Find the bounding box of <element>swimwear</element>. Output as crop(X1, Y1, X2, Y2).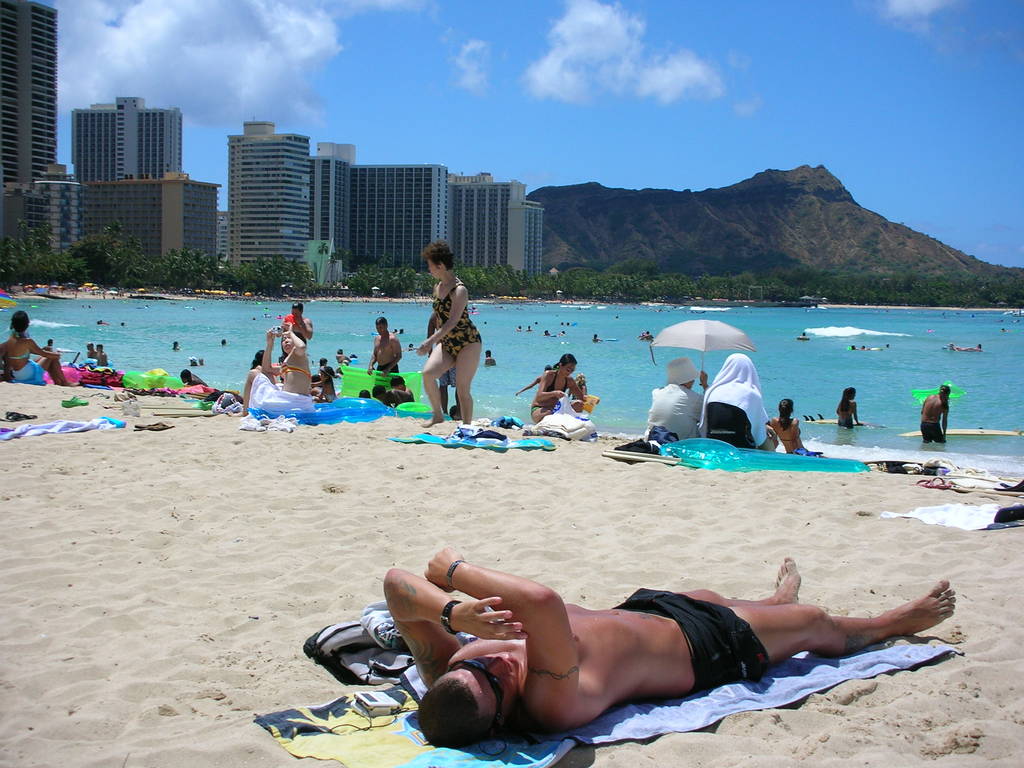
crop(547, 369, 573, 397).
